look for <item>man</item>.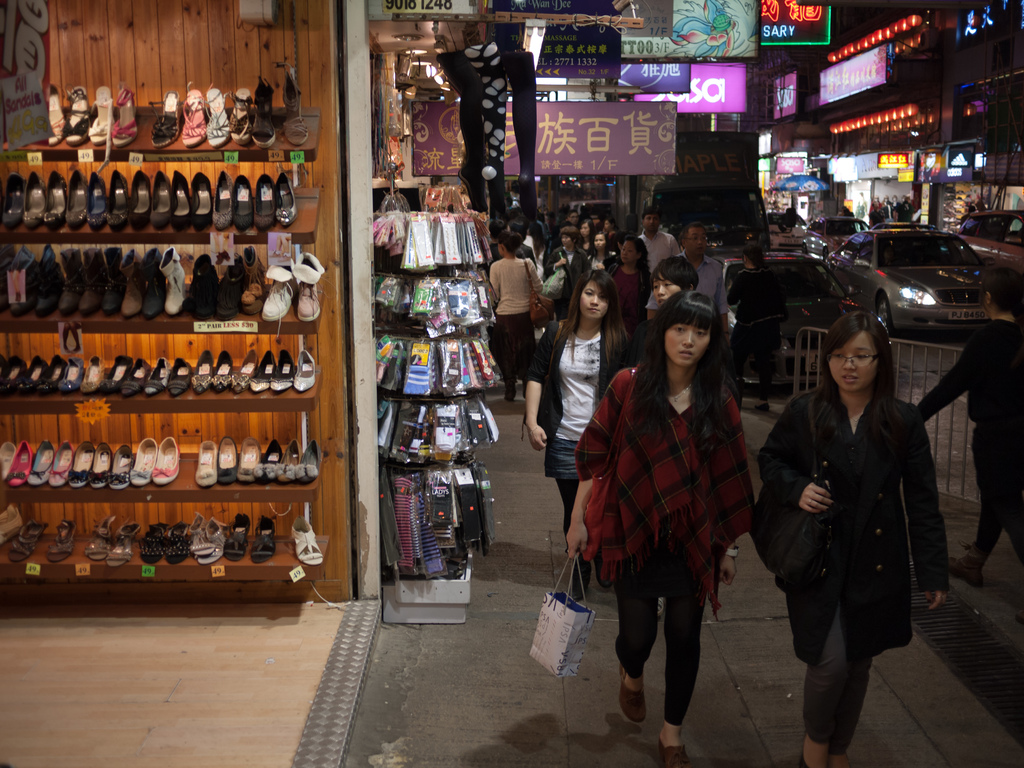
Found: (641, 207, 673, 285).
